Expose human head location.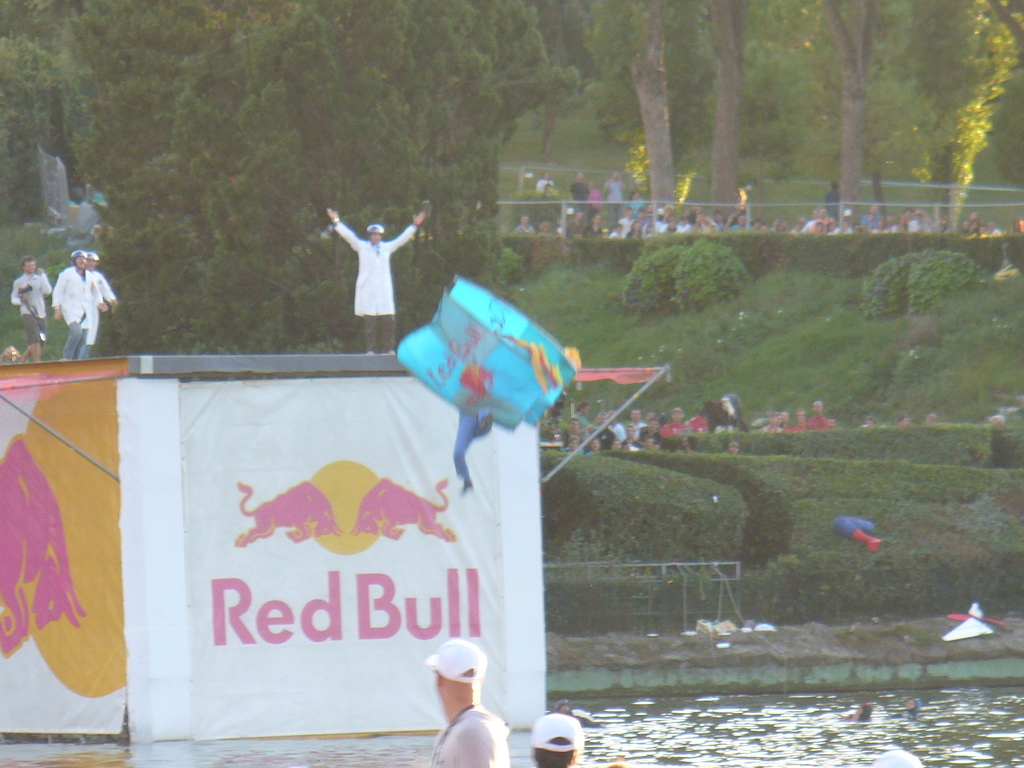
Exposed at (410, 659, 497, 732).
